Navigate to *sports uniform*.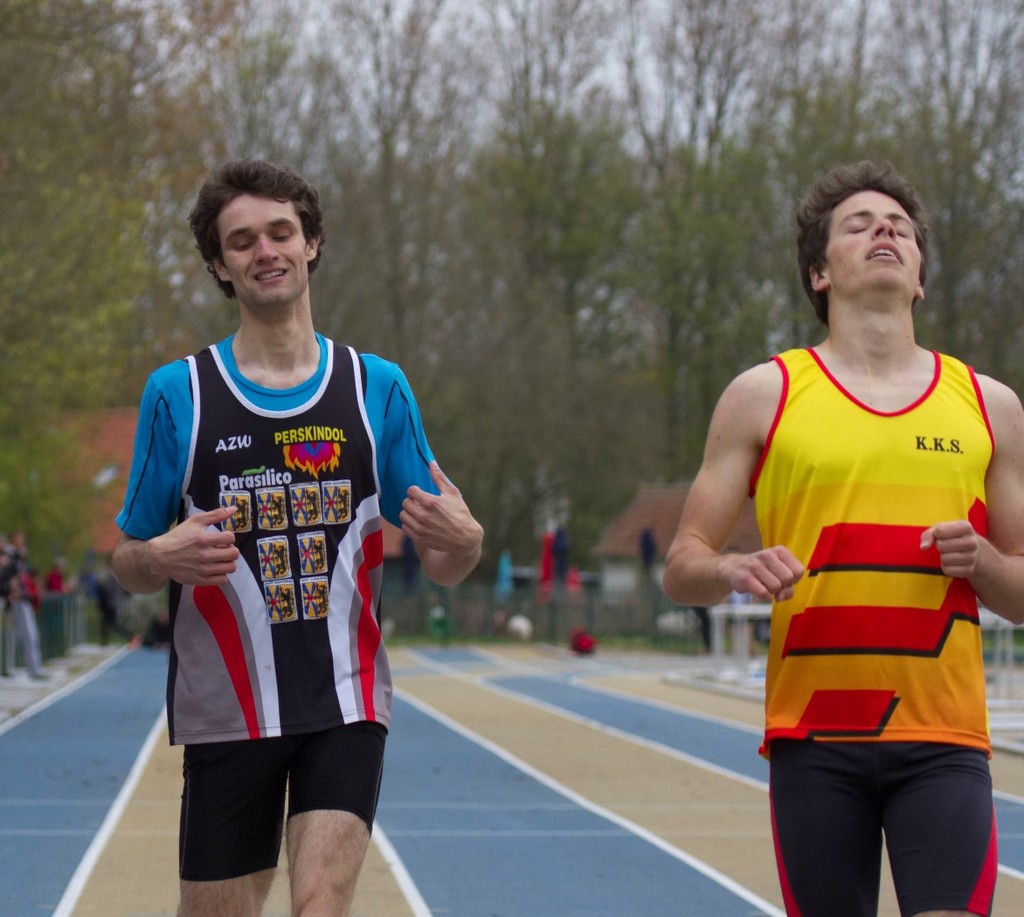
Navigation target: crop(114, 333, 460, 883).
